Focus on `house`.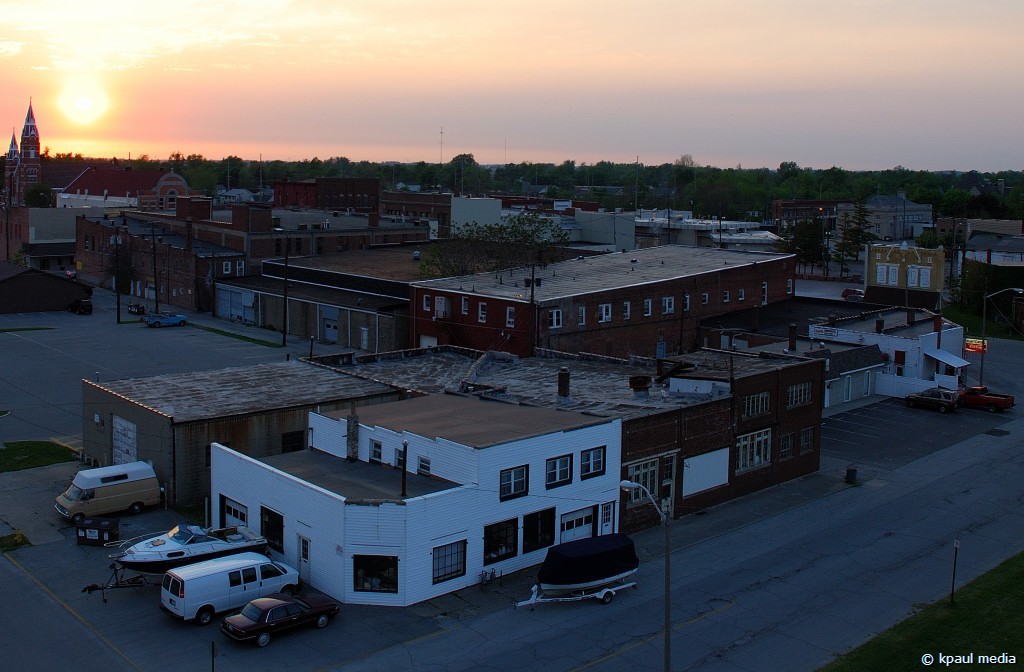
Focused at x1=73 y1=350 x2=410 y2=511.
